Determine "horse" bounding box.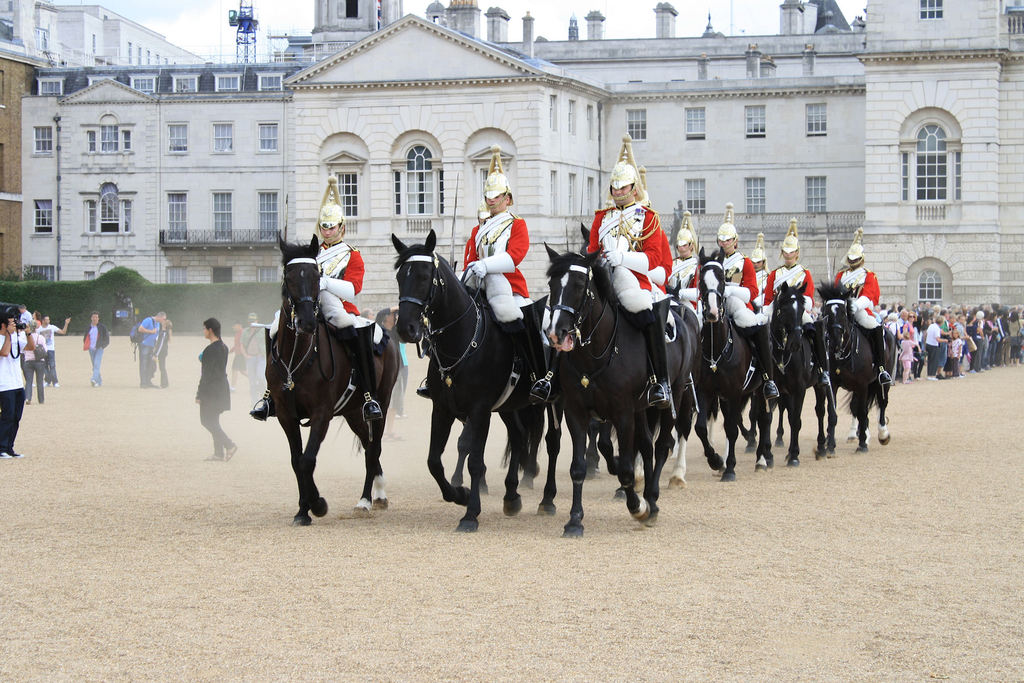
Determined: bbox=(266, 233, 400, 534).
